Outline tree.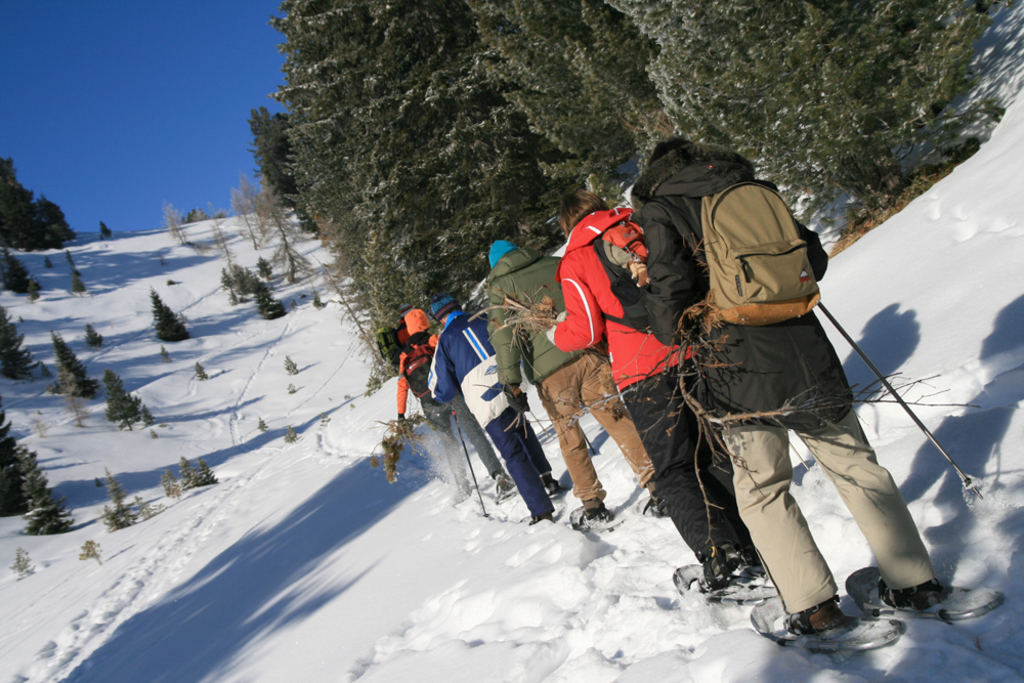
Outline: x1=10 y1=547 x2=36 y2=575.
